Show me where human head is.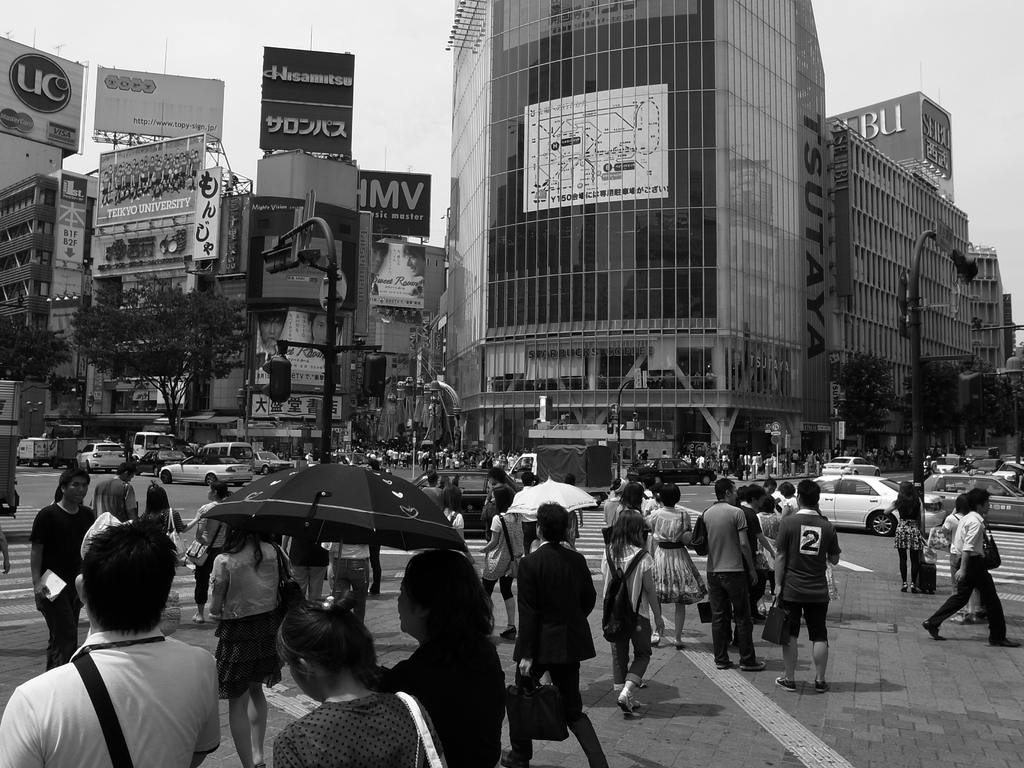
human head is at box(796, 478, 819, 510).
